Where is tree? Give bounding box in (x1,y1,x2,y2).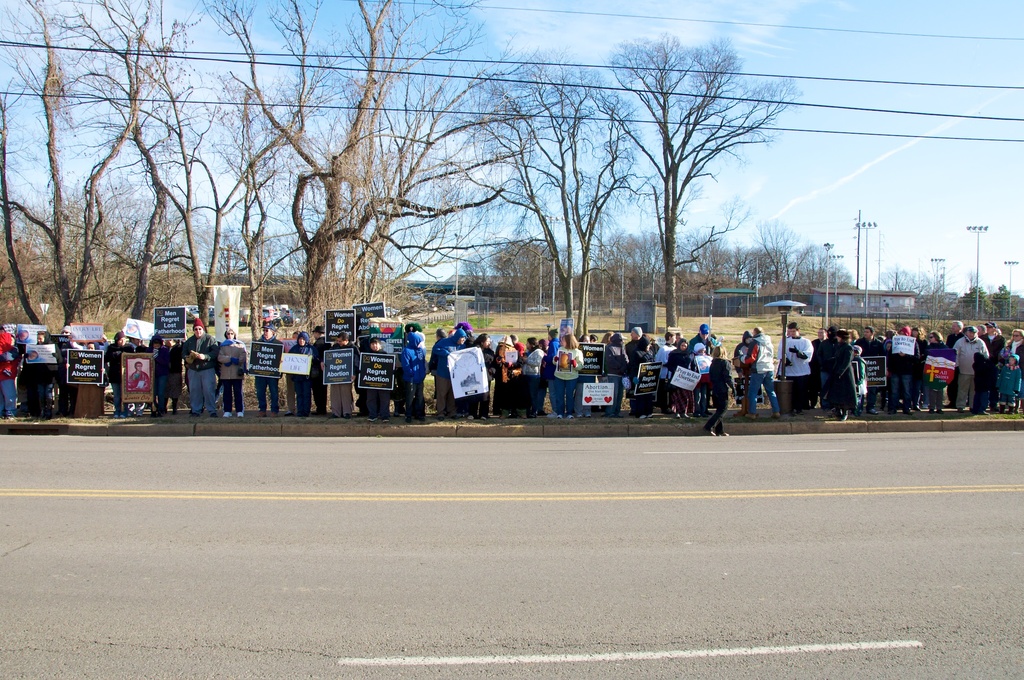
(577,27,803,339).
